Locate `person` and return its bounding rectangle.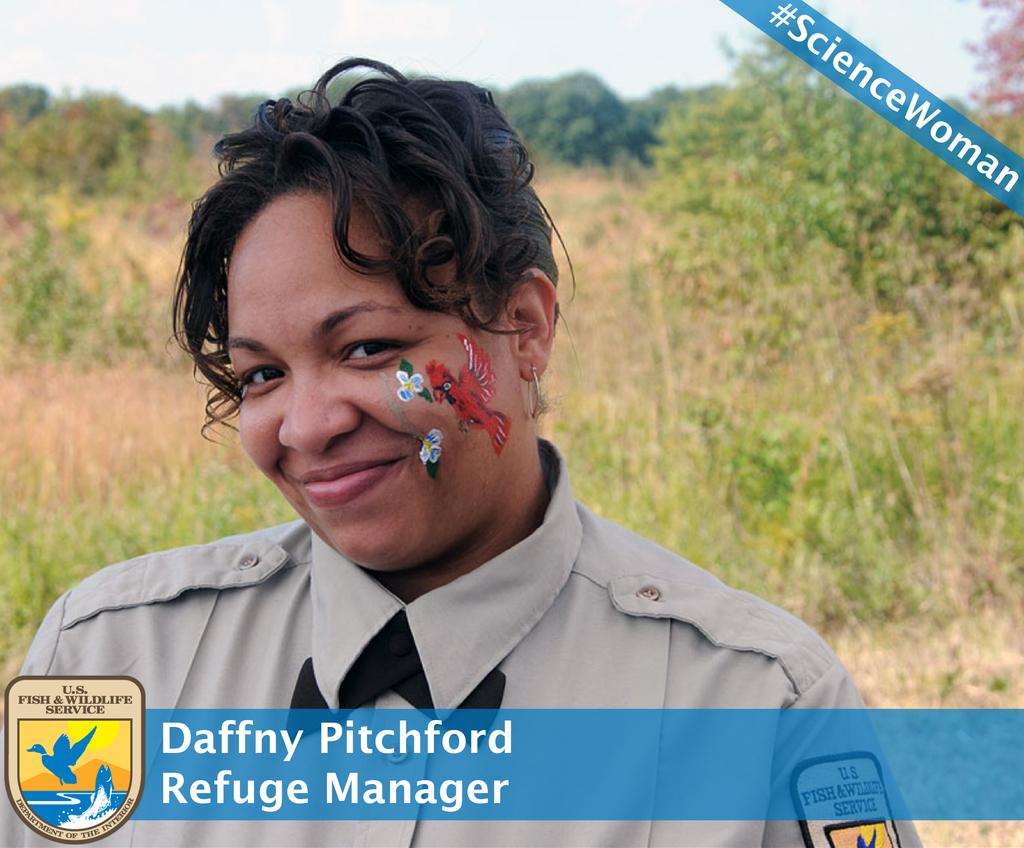
{"left": 49, "top": 56, "right": 868, "bottom": 801}.
